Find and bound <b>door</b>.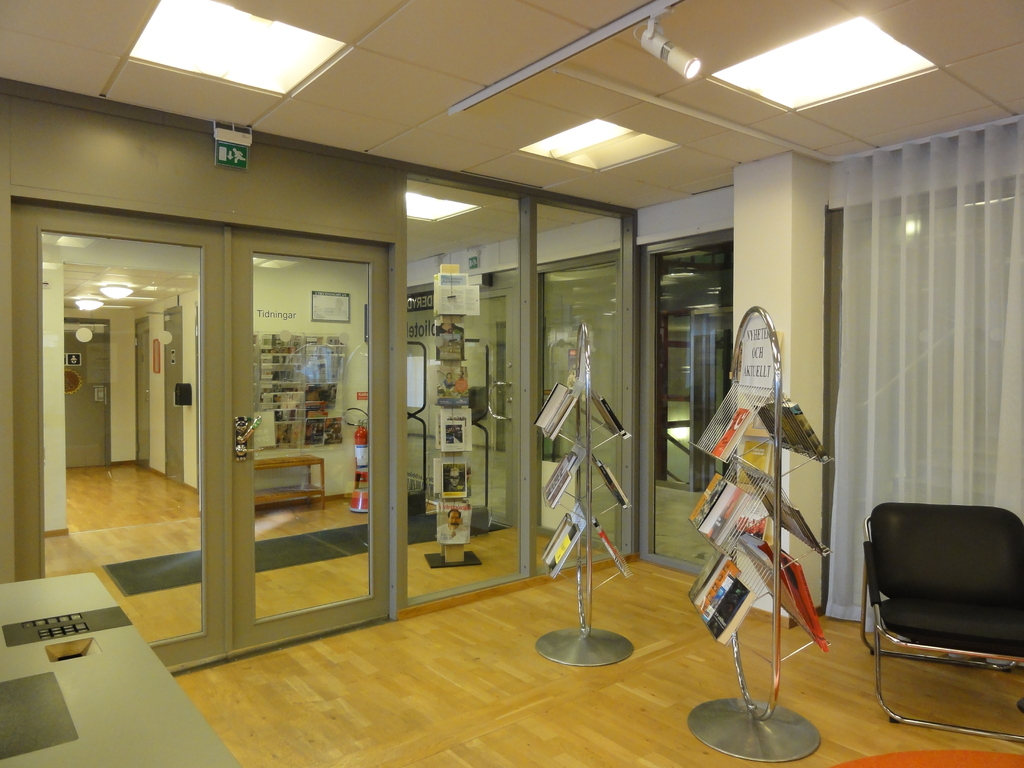
Bound: bbox=[129, 321, 154, 468].
